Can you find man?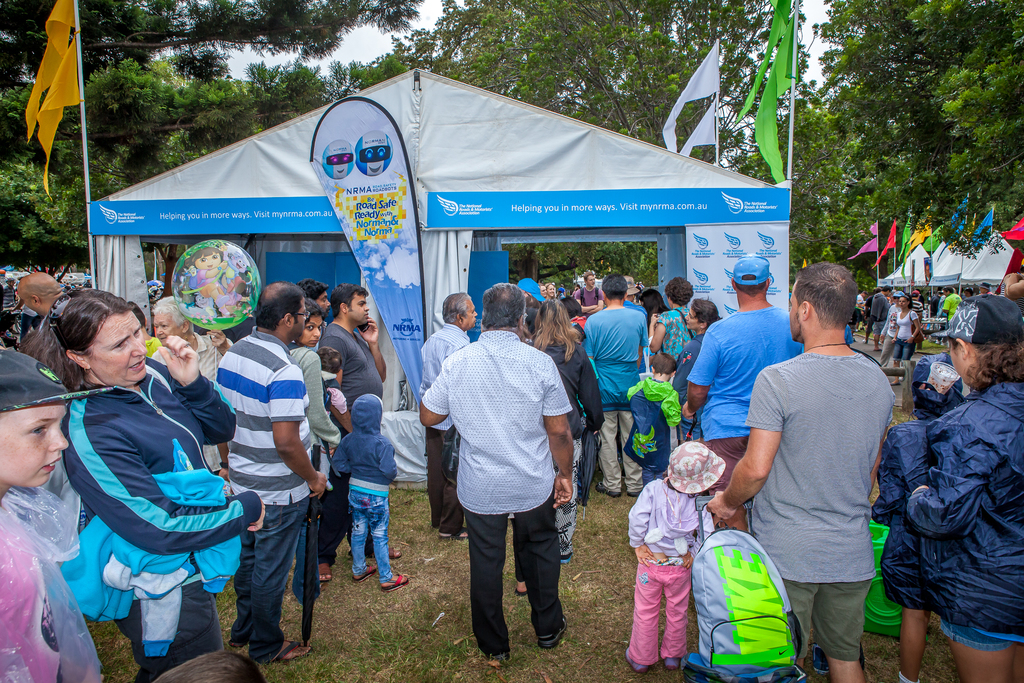
Yes, bounding box: 413,290,480,539.
